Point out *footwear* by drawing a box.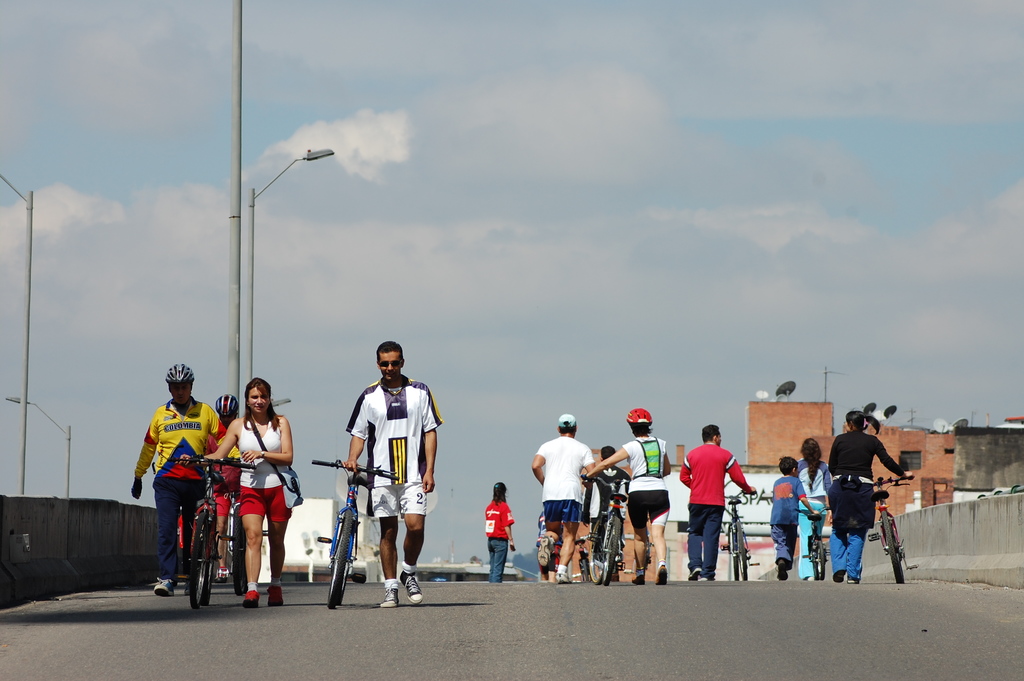
box=[401, 567, 426, 601].
